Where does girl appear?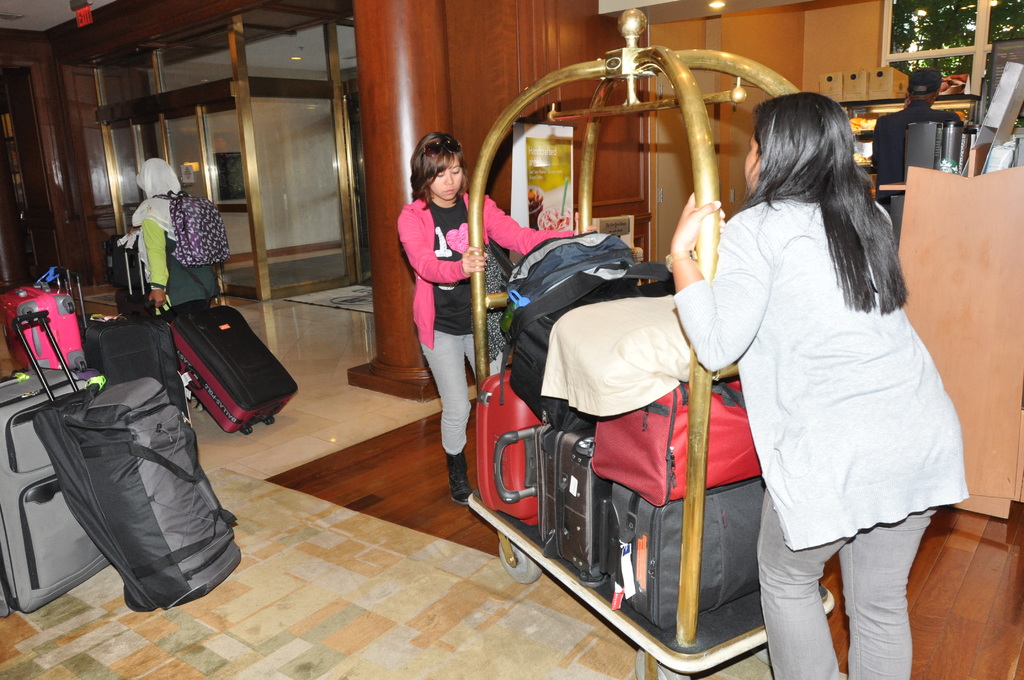
Appears at (x1=665, y1=93, x2=968, y2=679).
